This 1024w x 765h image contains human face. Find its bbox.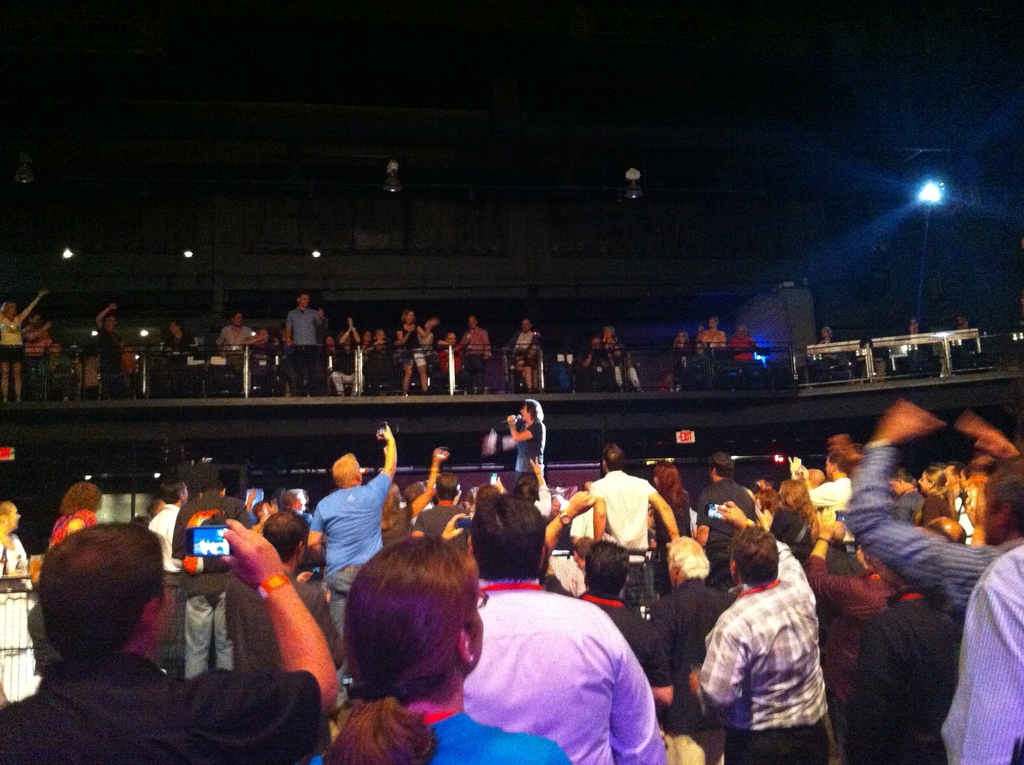
select_region(520, 404, 526, 421).
